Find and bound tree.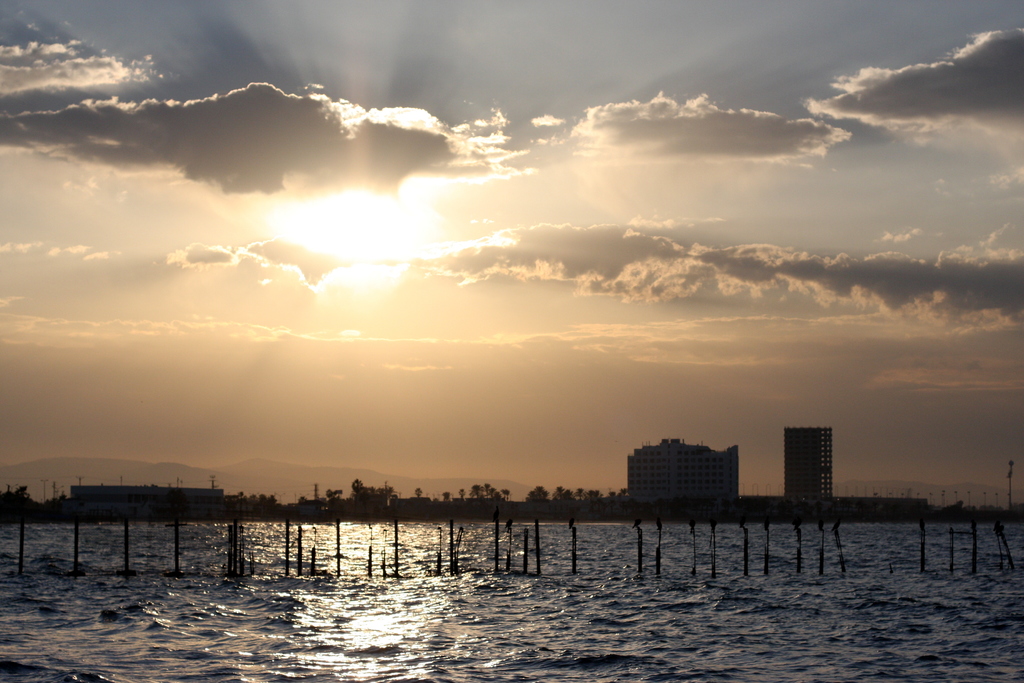
Bound: detection(414, 483, 424, 498).
